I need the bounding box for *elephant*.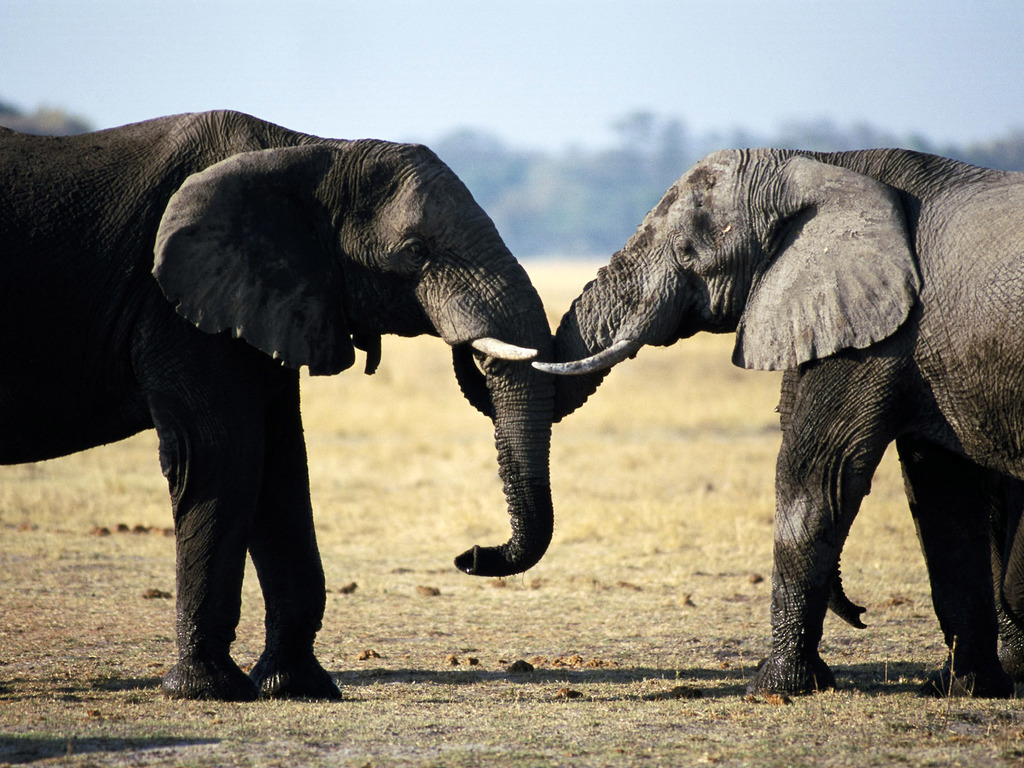
Here it is: (40,117,554,671).
